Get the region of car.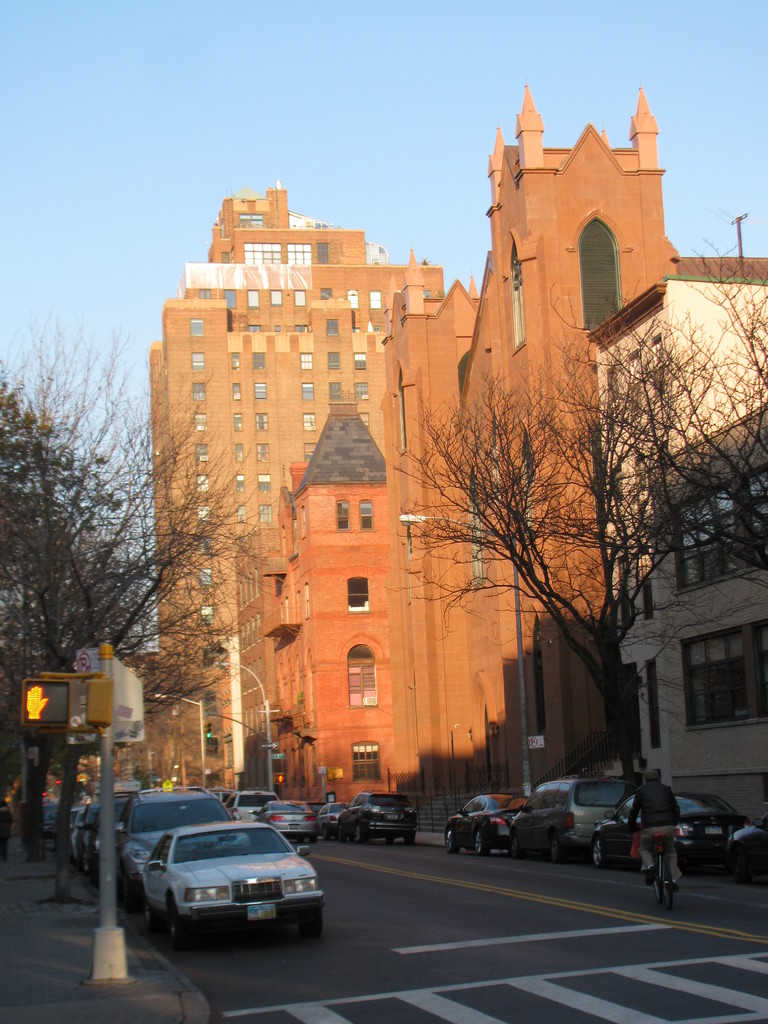
[593,796,742,863].
